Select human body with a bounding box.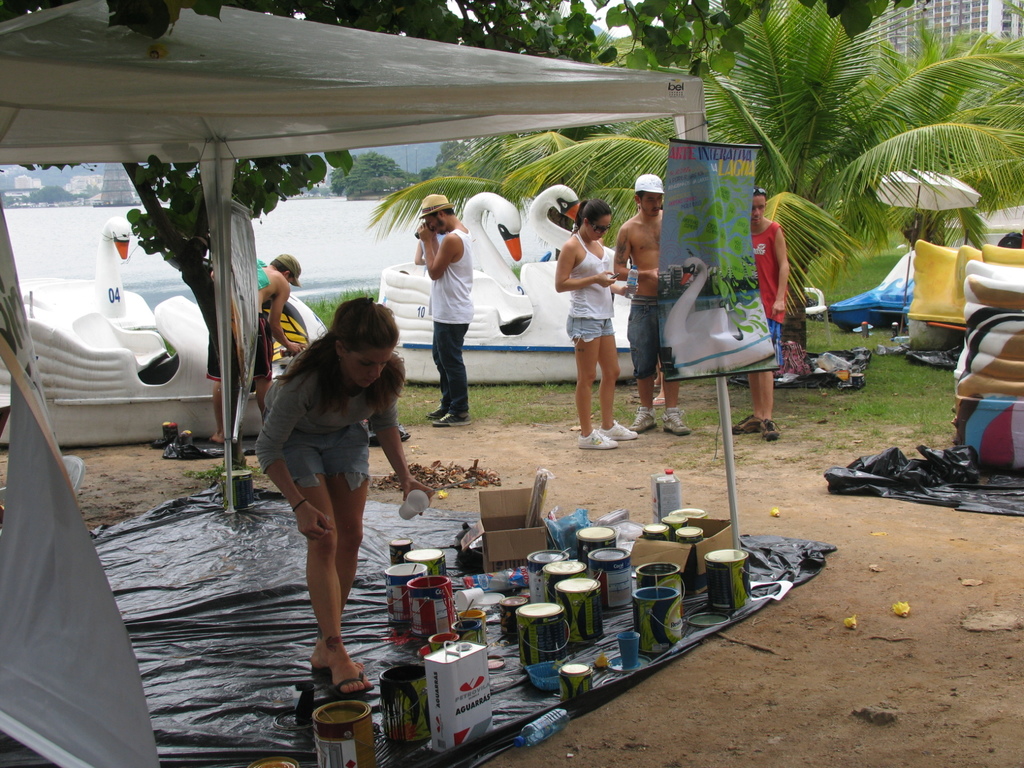
[609, 165, 694, 431].
